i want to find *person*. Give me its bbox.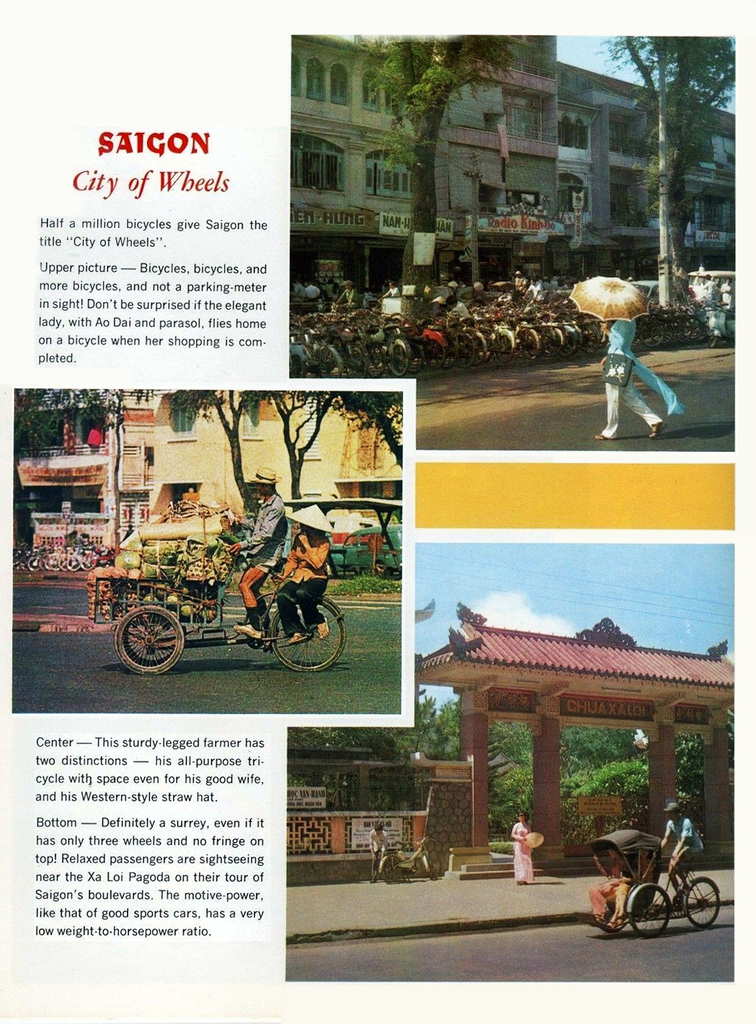
(221,463,288,634).
